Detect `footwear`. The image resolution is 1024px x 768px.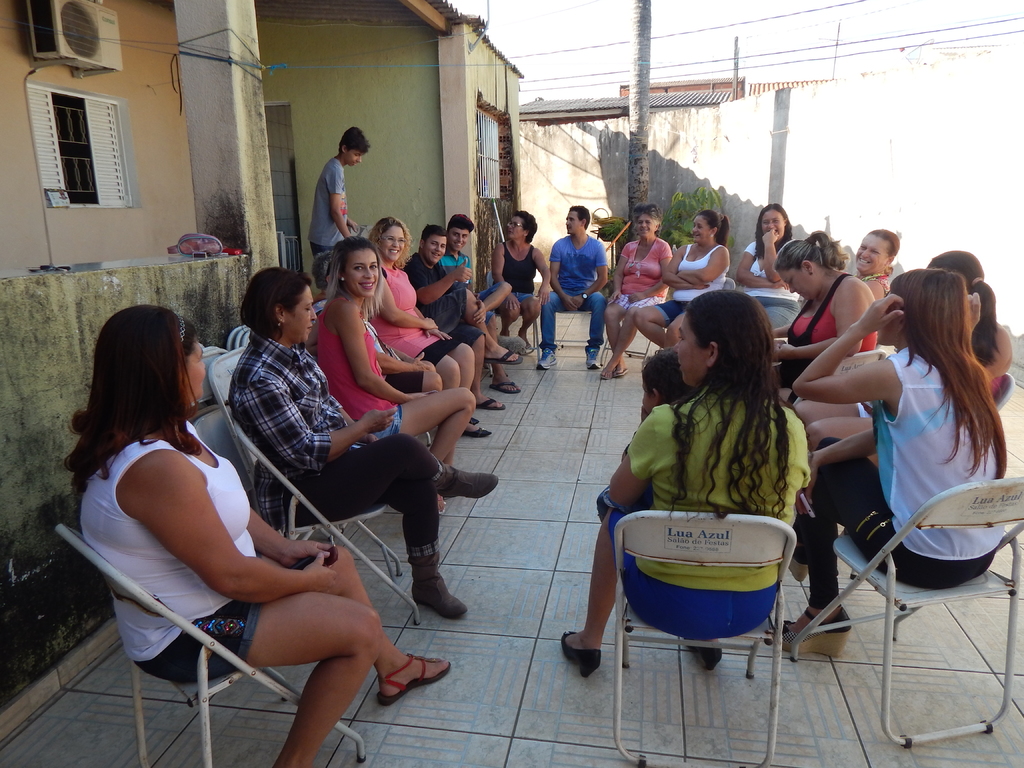
472,400,507,409.
